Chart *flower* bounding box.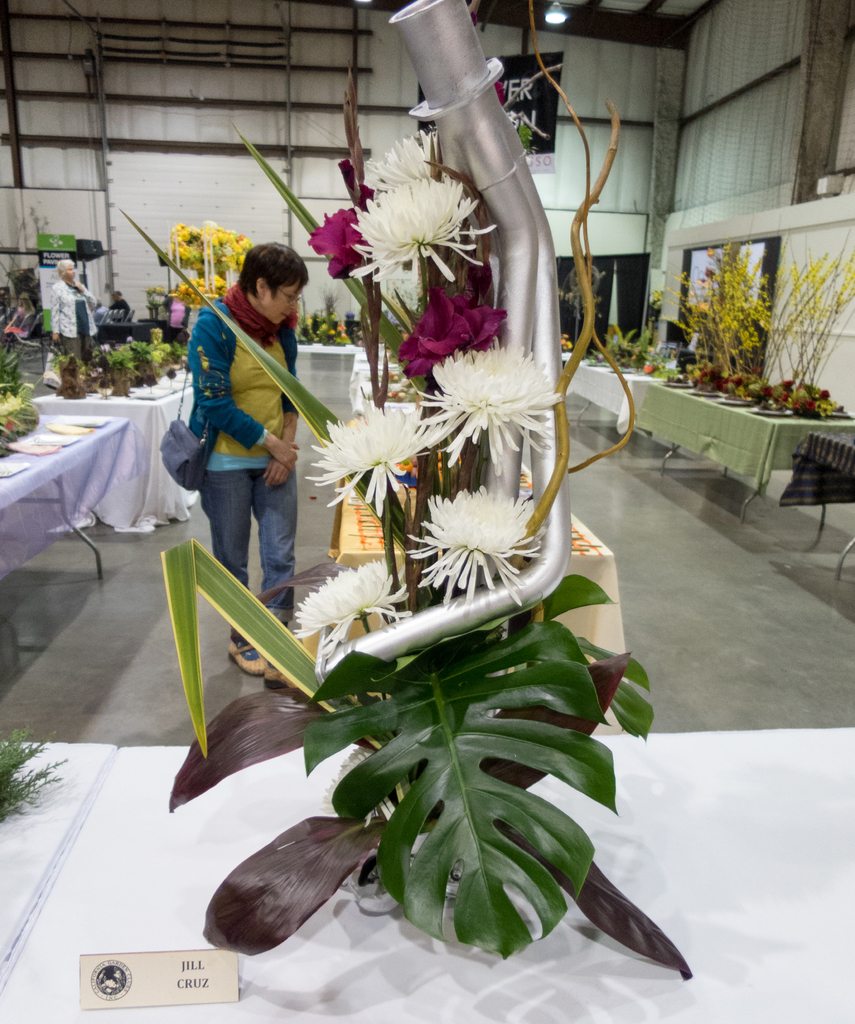
Charted: (362, 127, 438, 186).
